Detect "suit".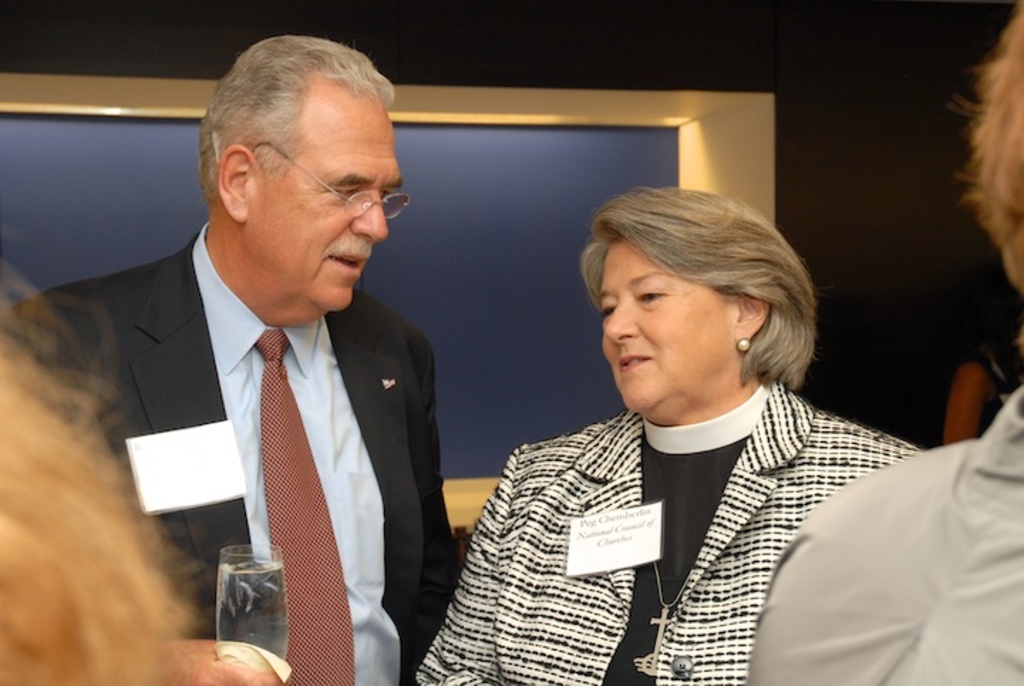
Detected at 415,377,923,685.
